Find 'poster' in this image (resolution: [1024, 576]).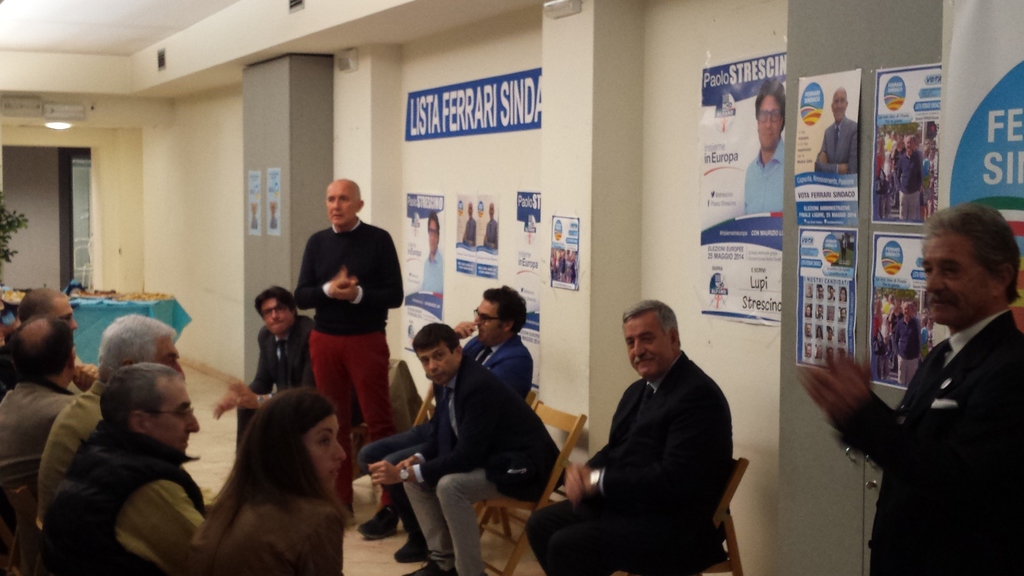
rect(866, 231, 934, 392).
